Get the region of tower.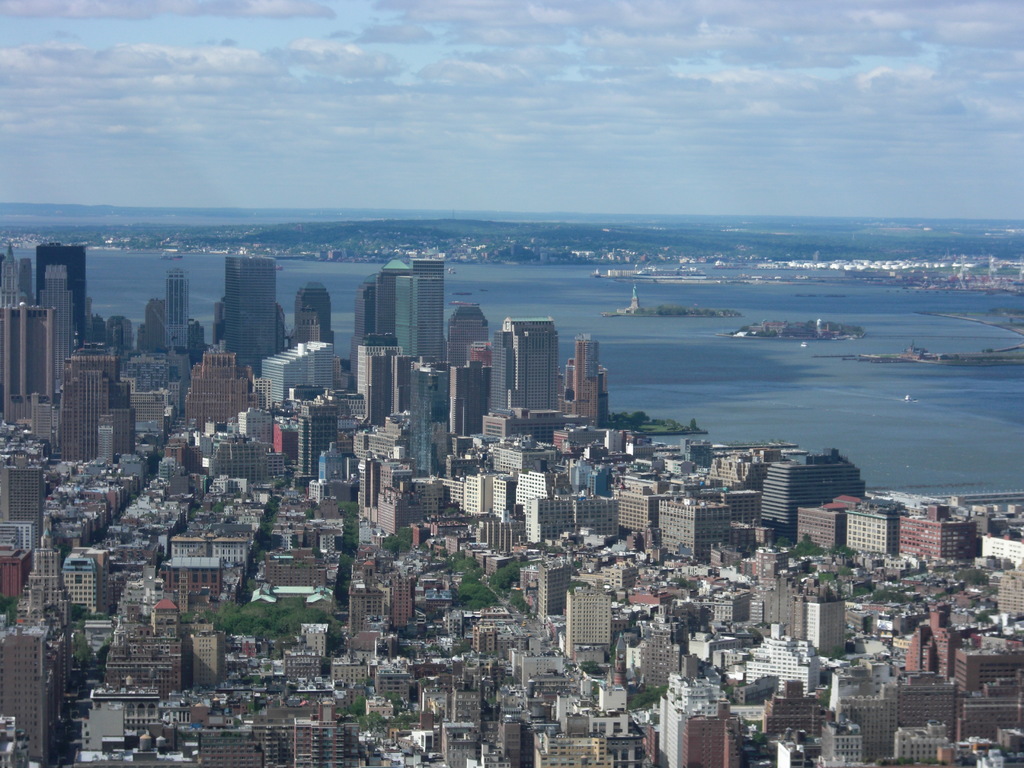
358:260:449:372.
